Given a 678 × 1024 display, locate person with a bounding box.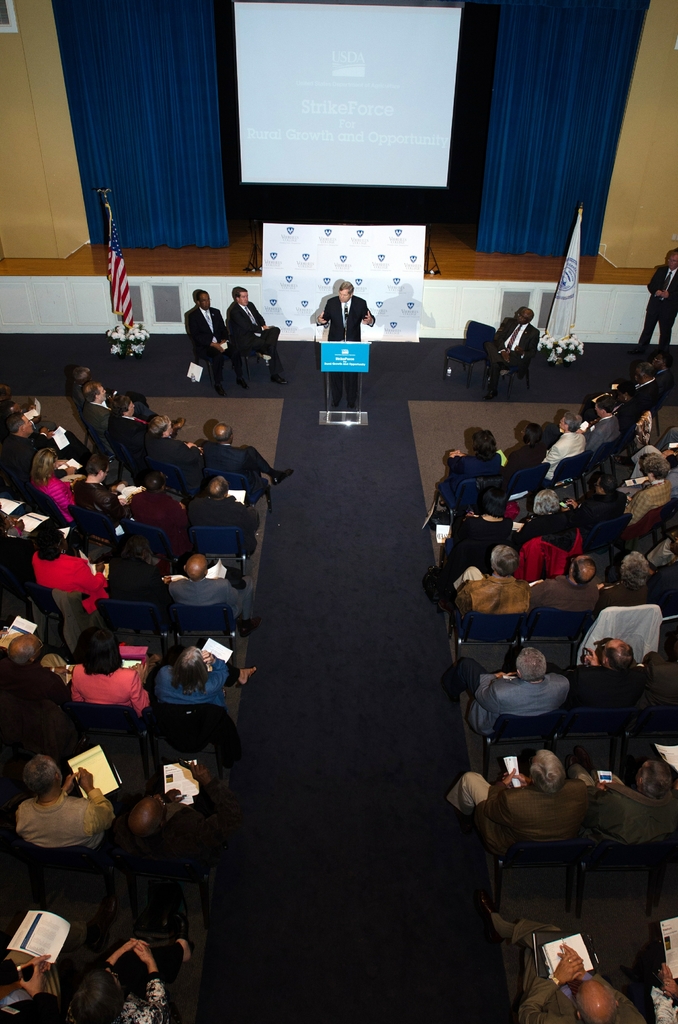
Located: <bbox>645, 250, 677, 356</bbox>.
